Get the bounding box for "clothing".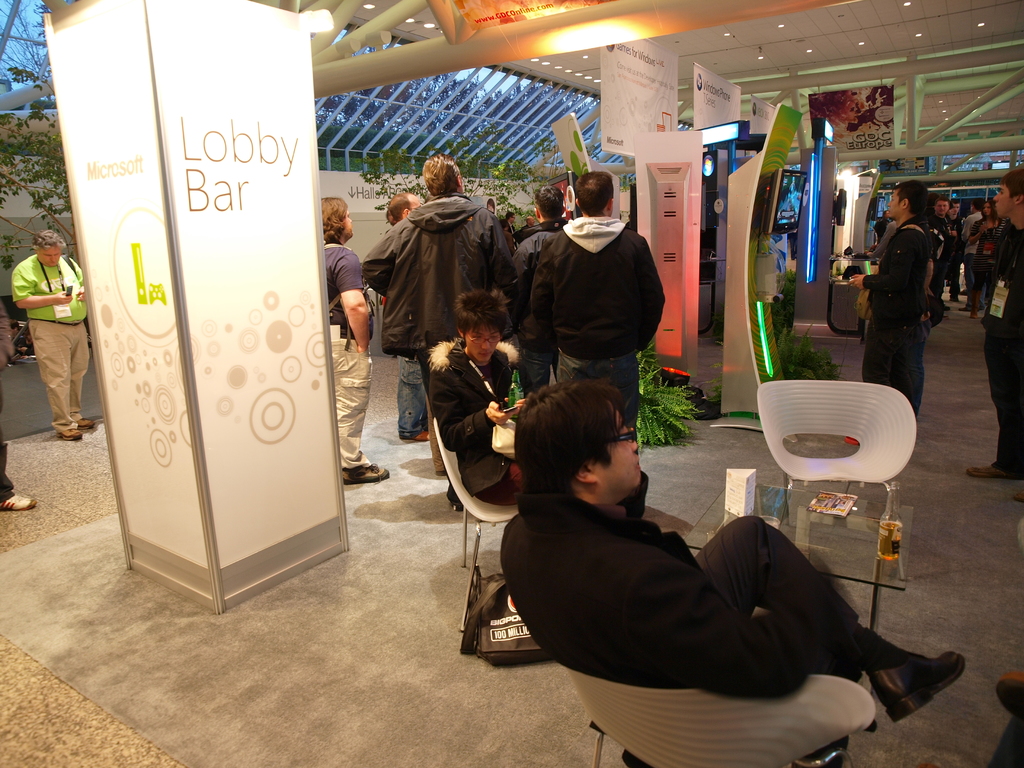
983,220,1023,474.
